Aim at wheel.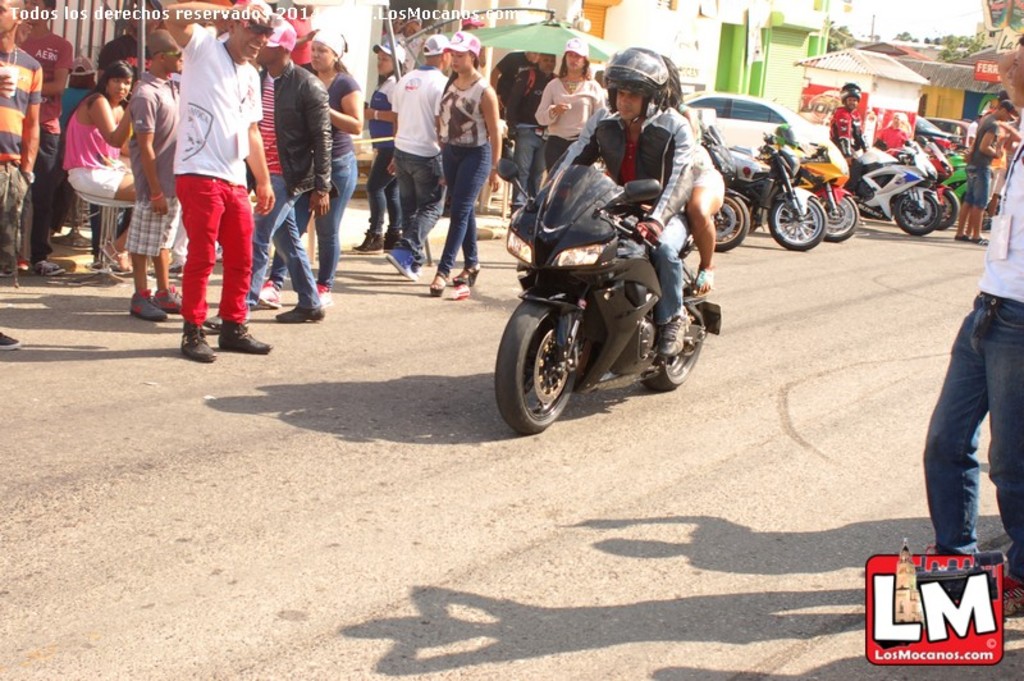
Aimed at x1=485, y1=289, x2=598, y2=442.
